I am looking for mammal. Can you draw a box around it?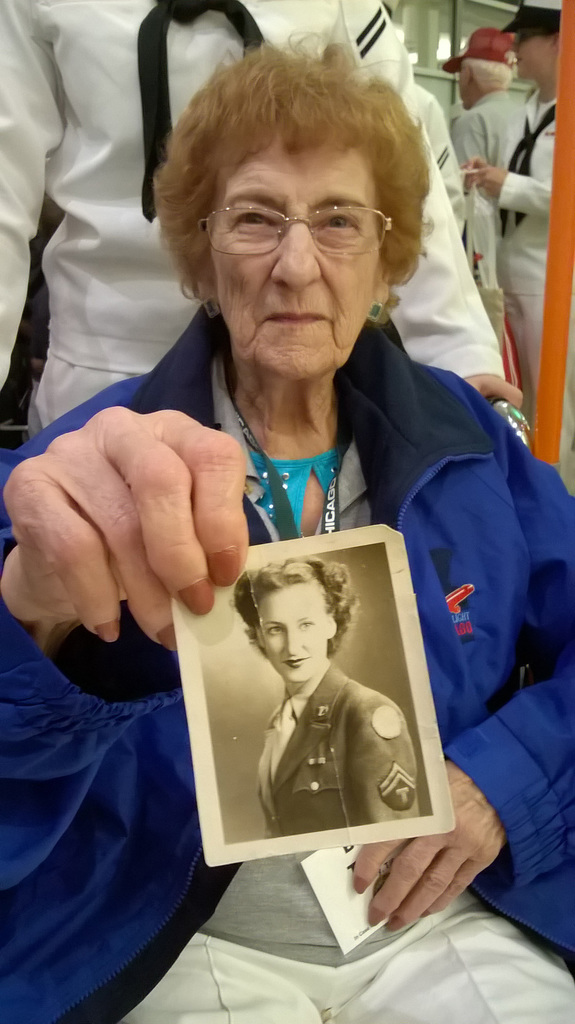
Sure, the bounding box is select_region(0, 20, 574, 1023).
